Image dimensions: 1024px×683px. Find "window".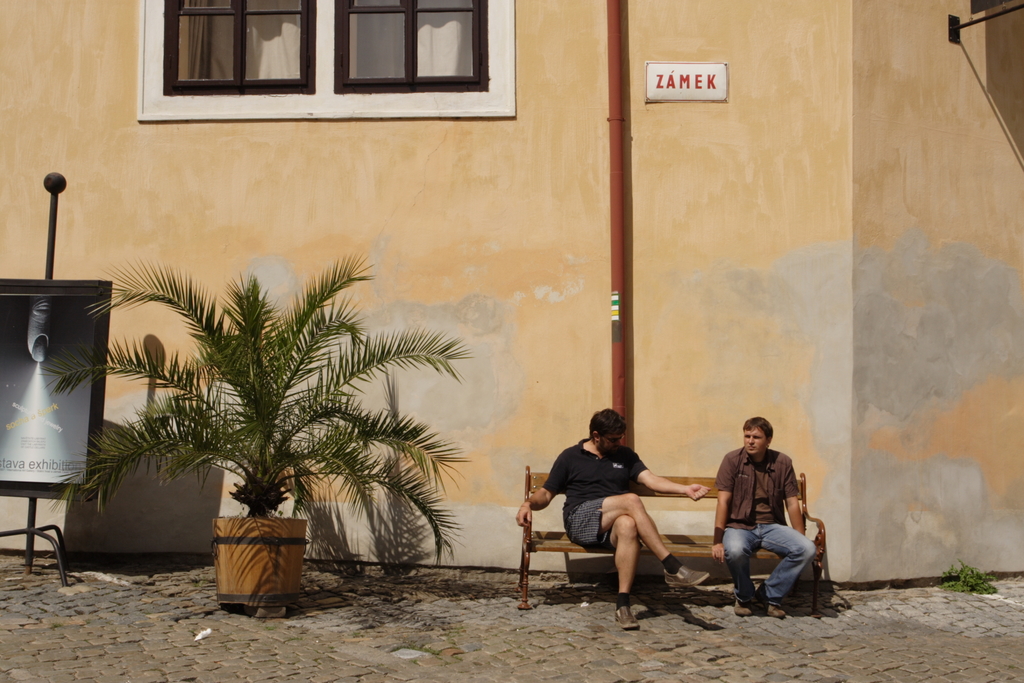
left=326, top=0, right=517, bottom=119.
